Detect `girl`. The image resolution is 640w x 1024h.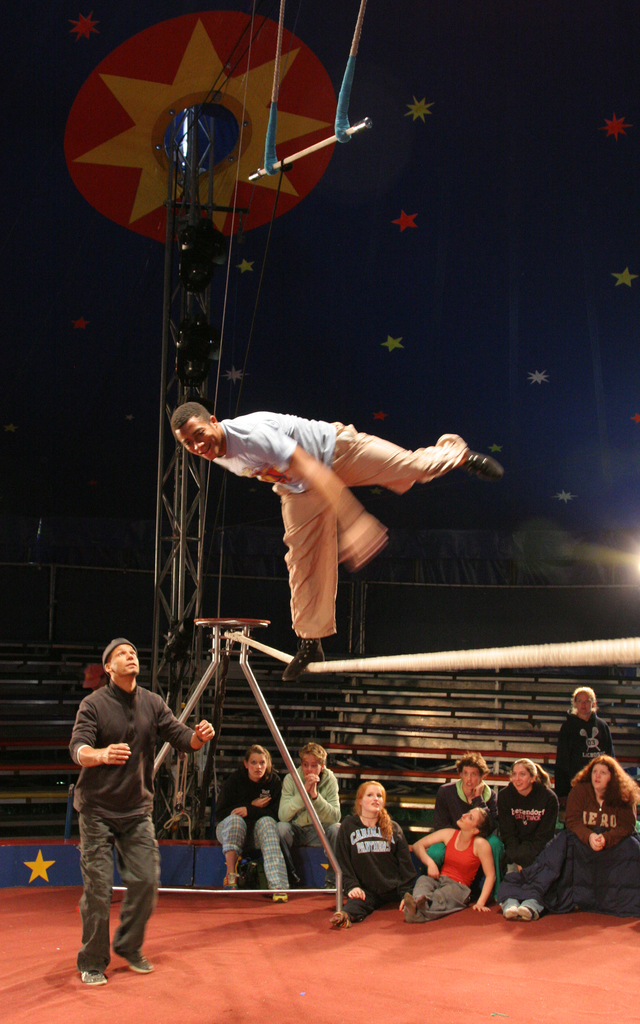
[564,764,639,888].
